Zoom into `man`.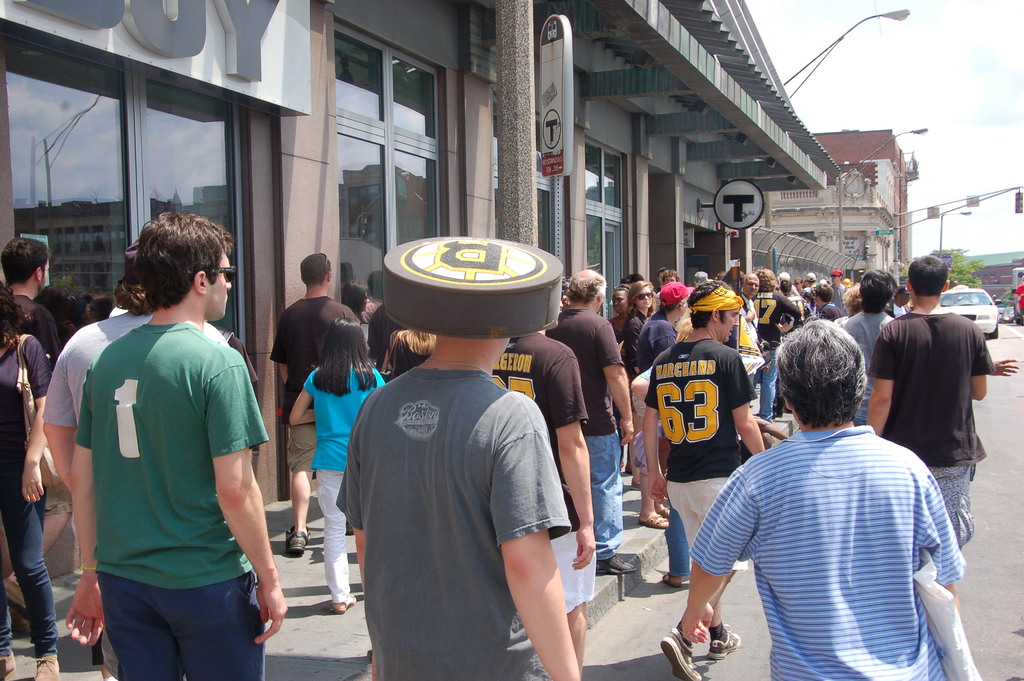
Zoom target: rect(634, 283, 689, 530).
